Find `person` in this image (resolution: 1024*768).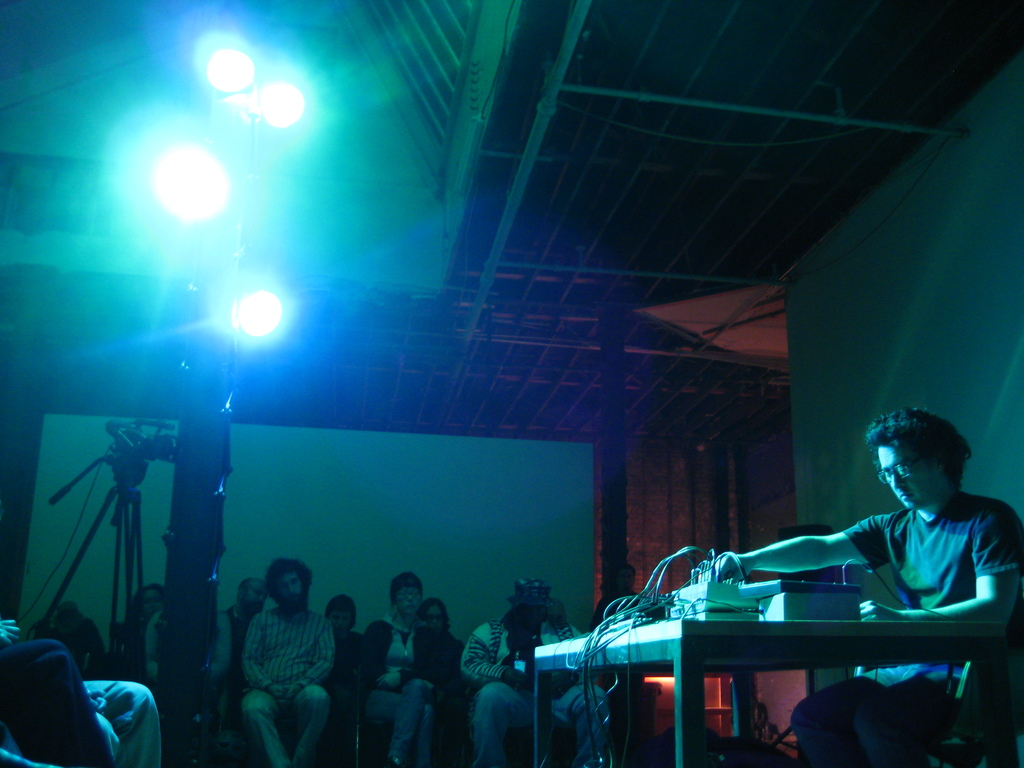
[230,567,327,764].
